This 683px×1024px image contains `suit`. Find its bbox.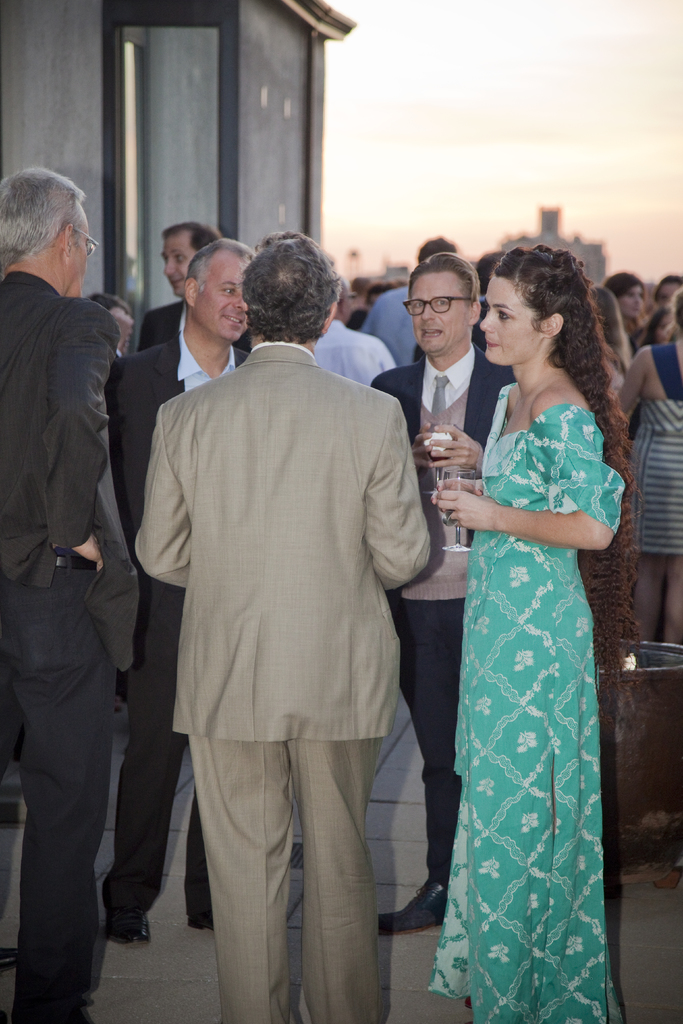
9/159/151/1023.
